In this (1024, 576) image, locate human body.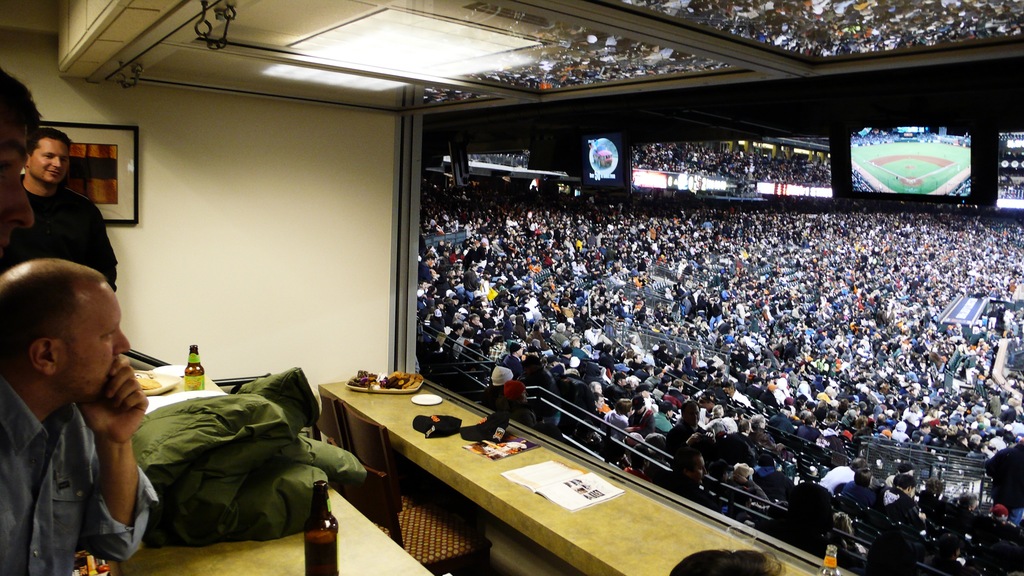
Bounding box: (left=609, top=227, right=623, bottom=243).
